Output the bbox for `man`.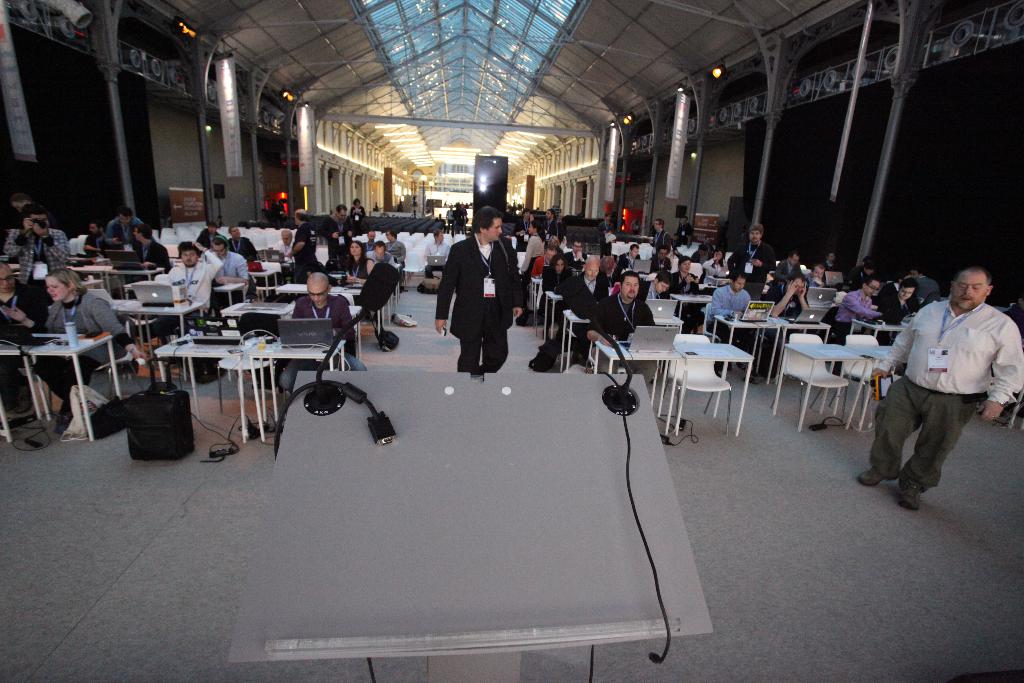
l=198, t=235, r=250, b=315.
